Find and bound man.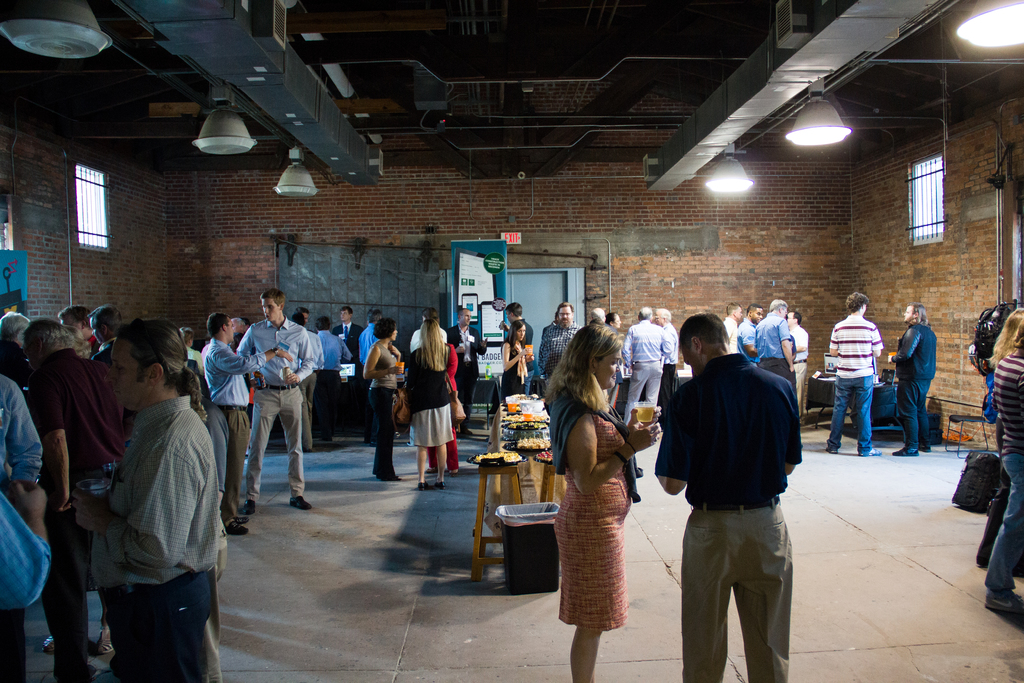
Bound: l=240, t=288, r=312, b=511.
